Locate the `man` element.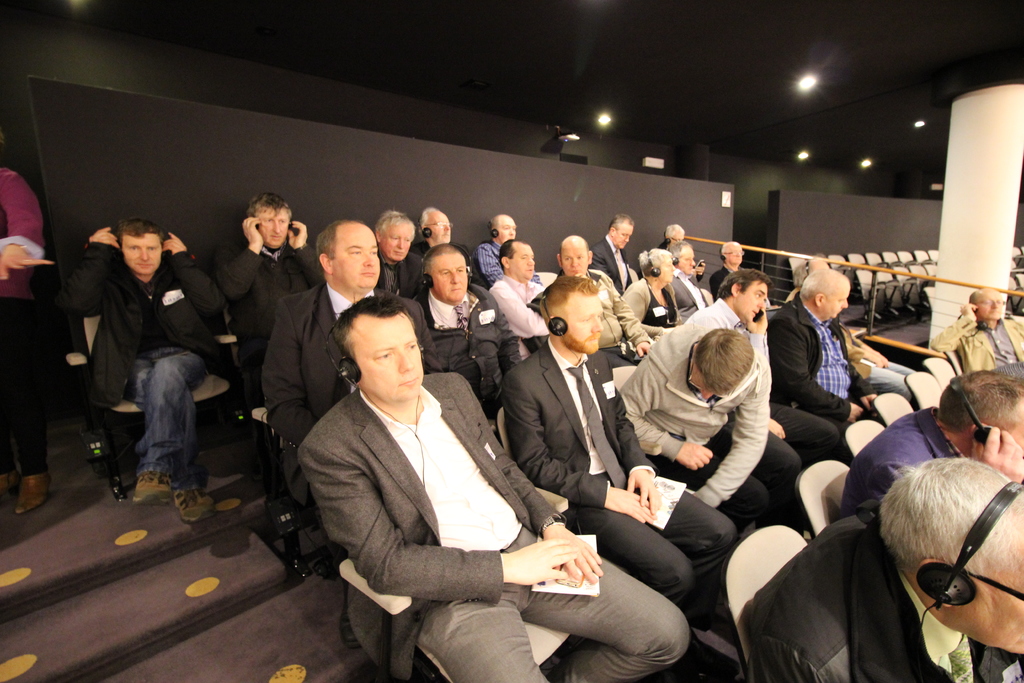
Element bbox: locate(470, 214, 546, 286).
